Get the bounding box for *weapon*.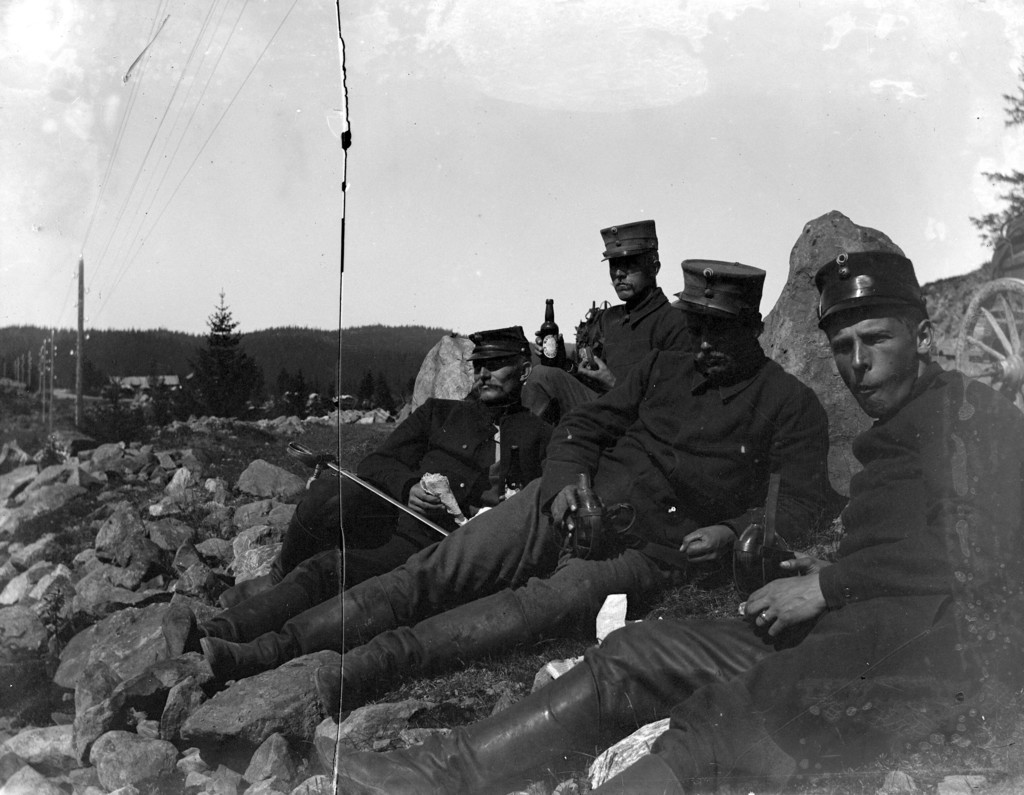
[left=283, top=435, right=451, bottom=537].
